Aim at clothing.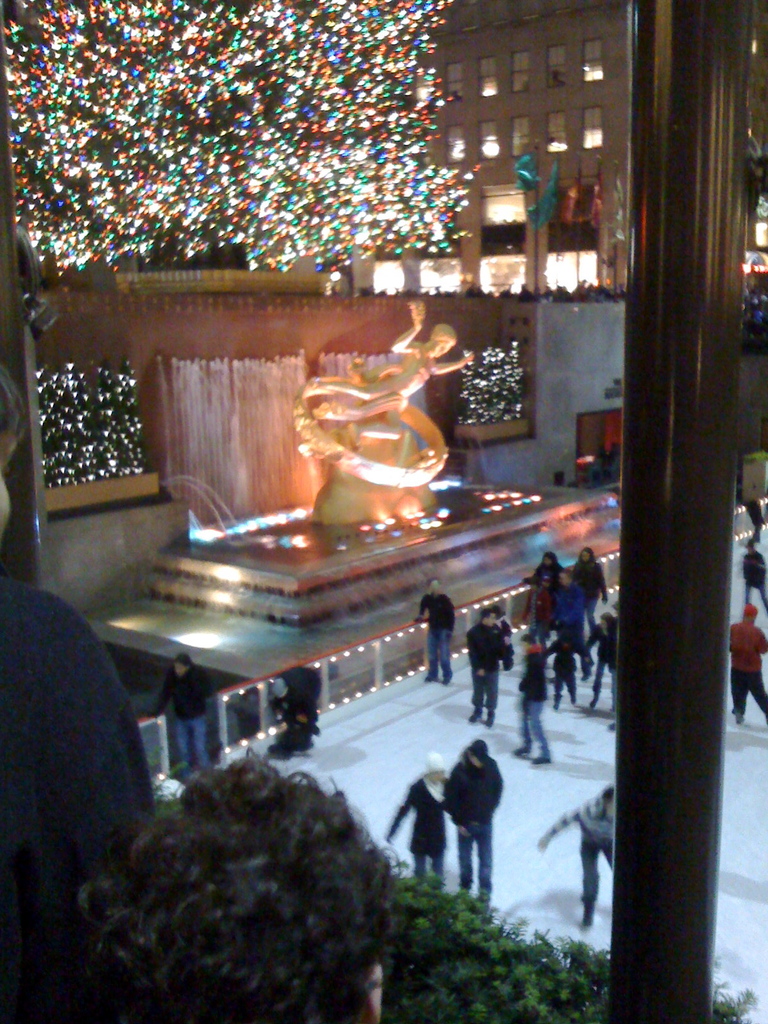
Aimed at BBox(532, 561, 563, 582).
